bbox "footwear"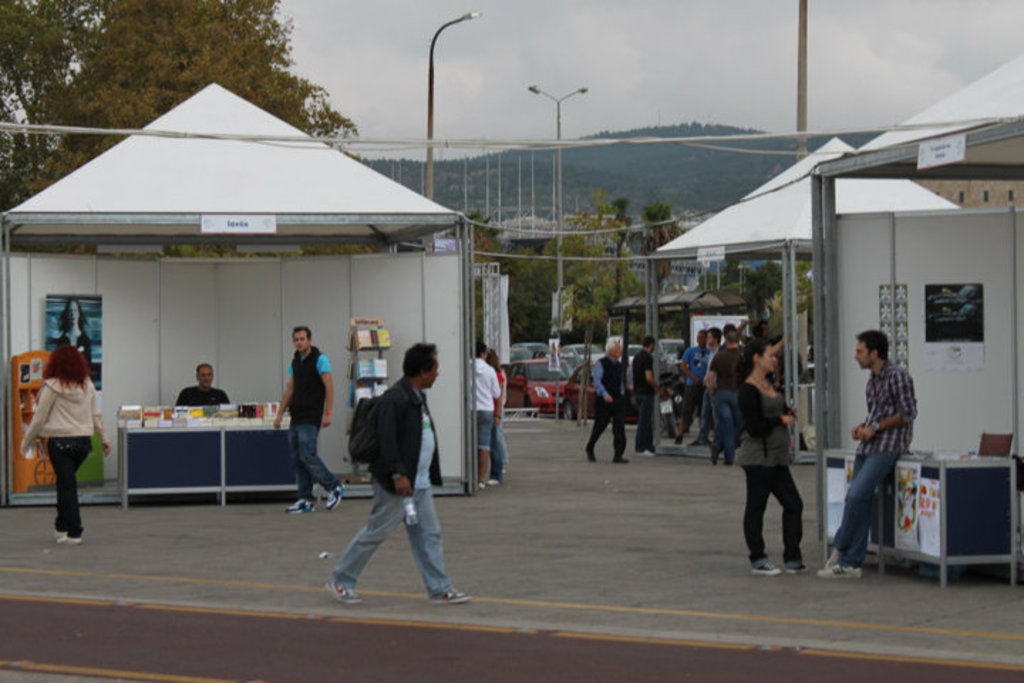
select_region(488, 477, 501, 487)
